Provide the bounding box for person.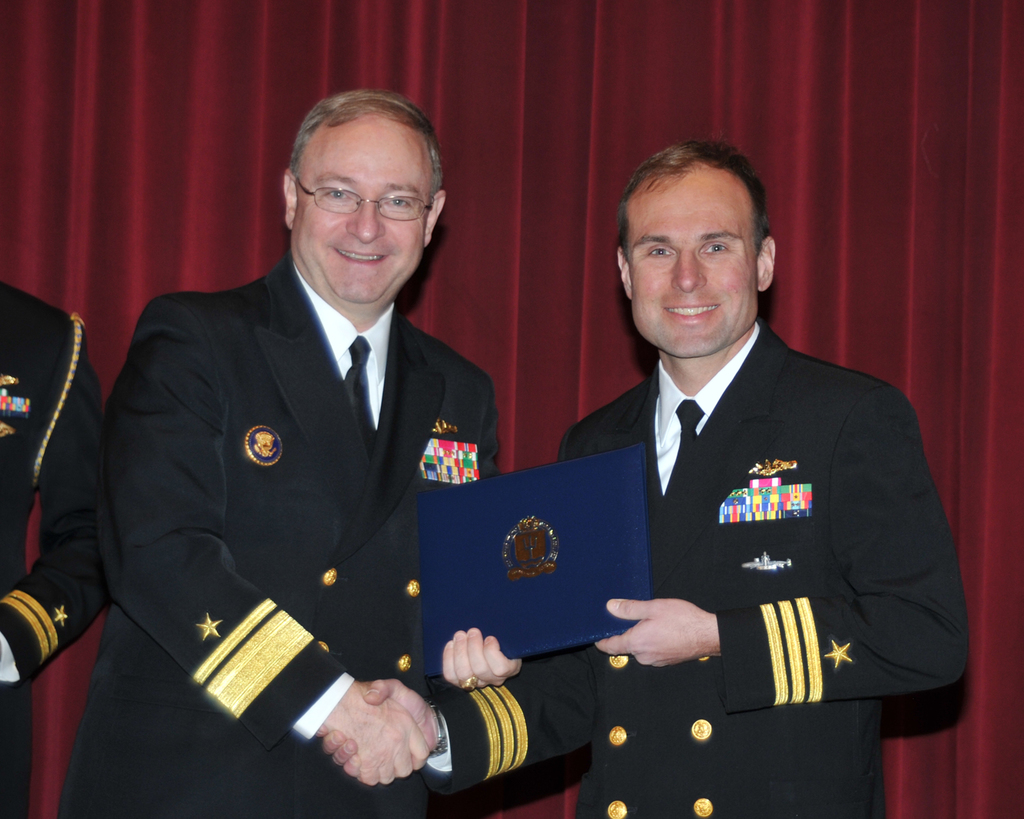
box(60, 87, 500, 818).
